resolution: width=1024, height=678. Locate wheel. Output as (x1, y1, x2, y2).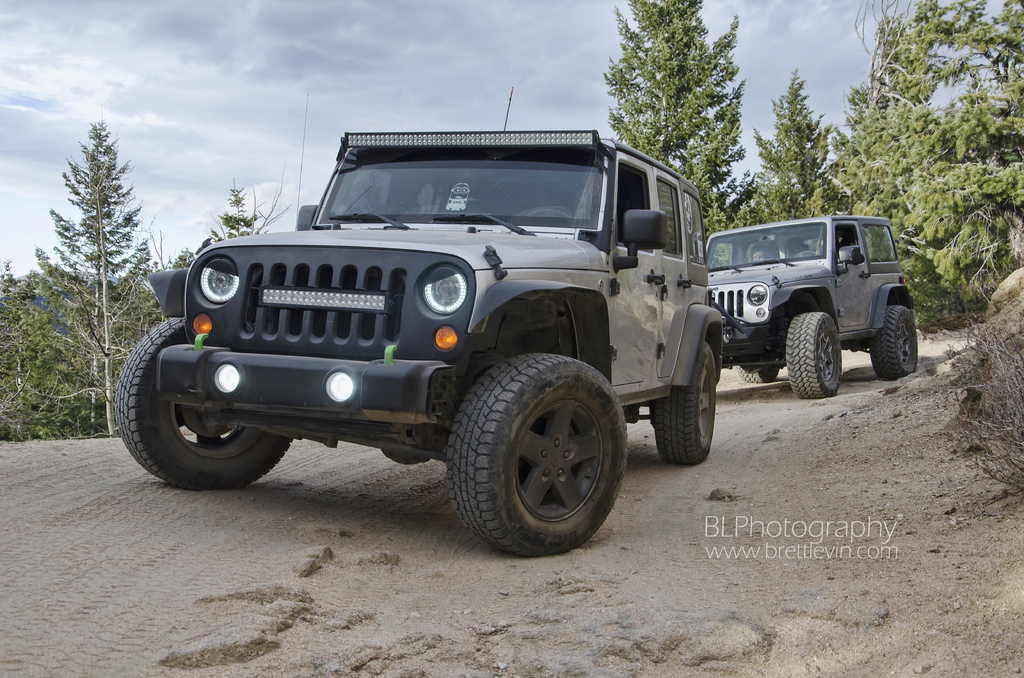
(775, 292, 852, 410).
